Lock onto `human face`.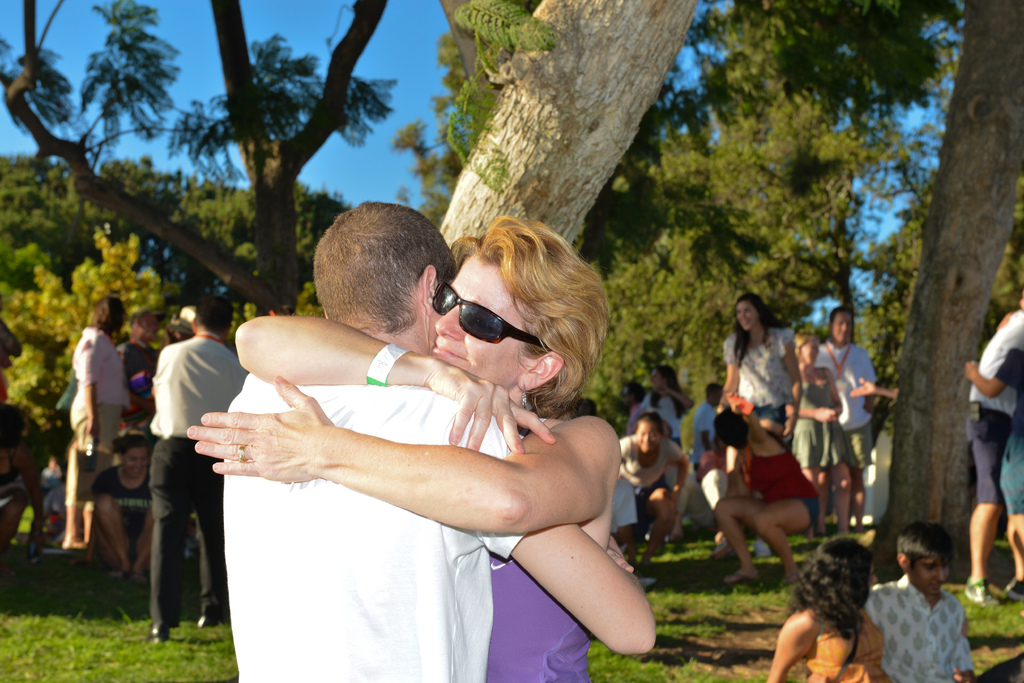
Locked: rect(803, 344, 819, 362).
